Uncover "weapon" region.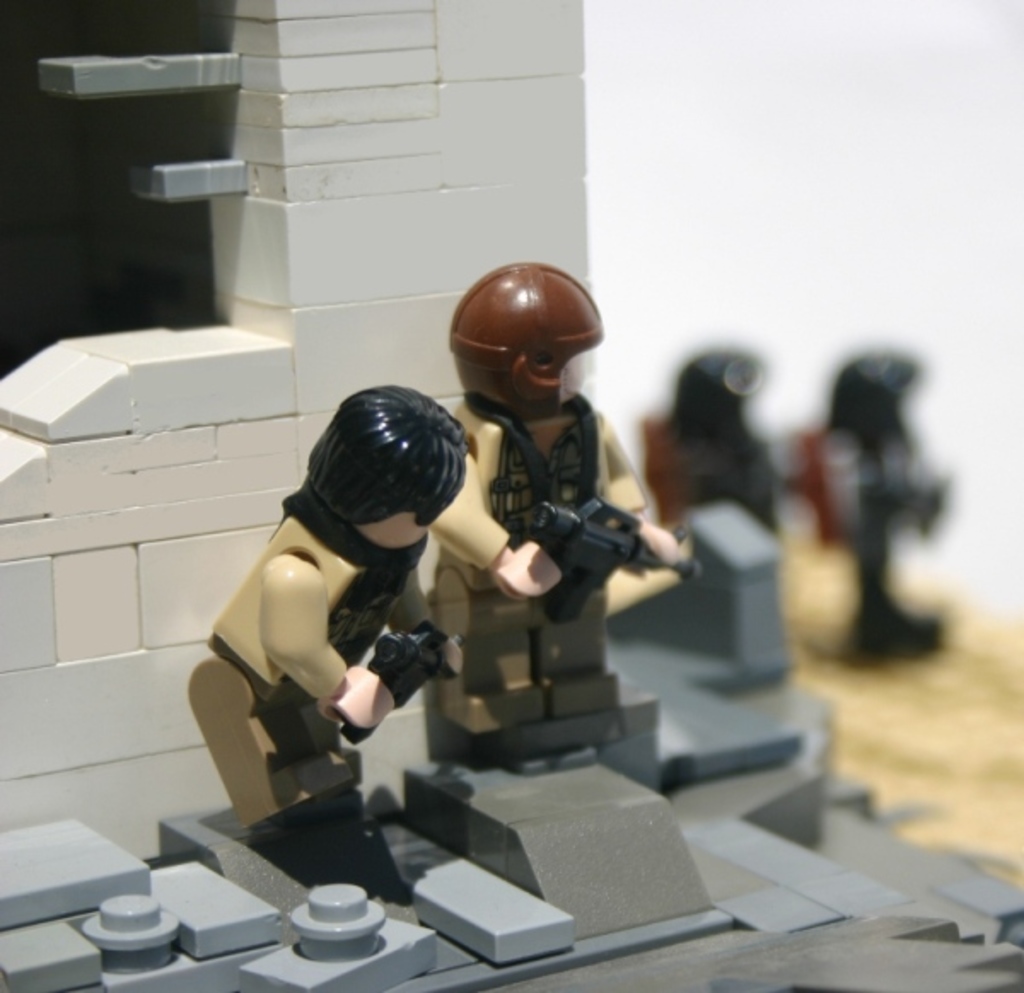
Uncovered: pyautogui.locateOnScreen(538, 498, 701, 611).
